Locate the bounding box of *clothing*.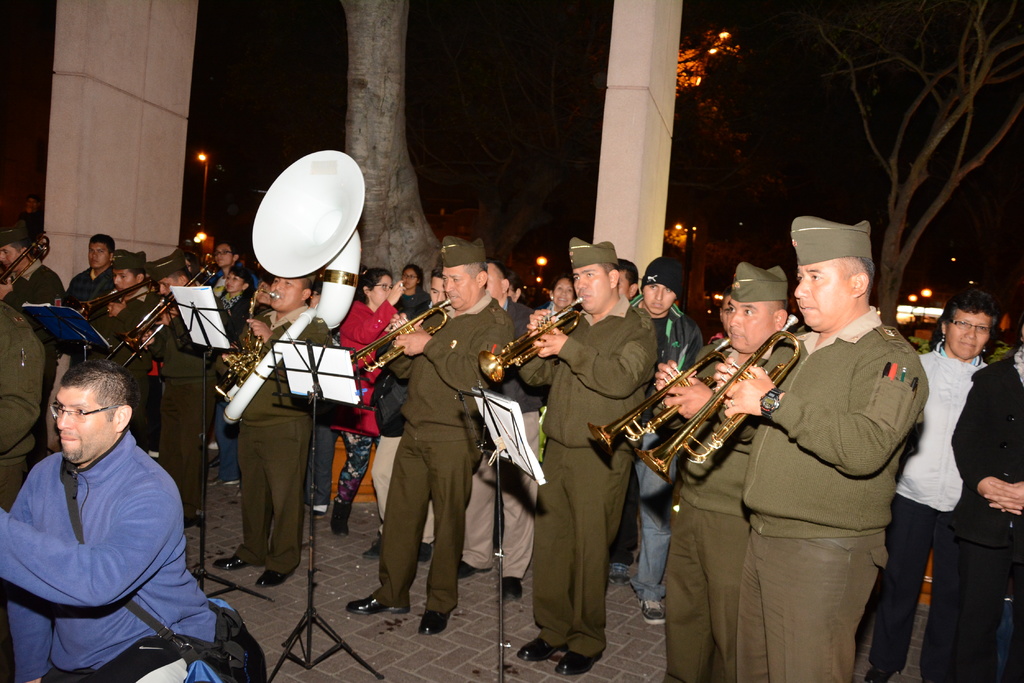
Bounding box: (left=10, top=389, right=227, bottom=662).
